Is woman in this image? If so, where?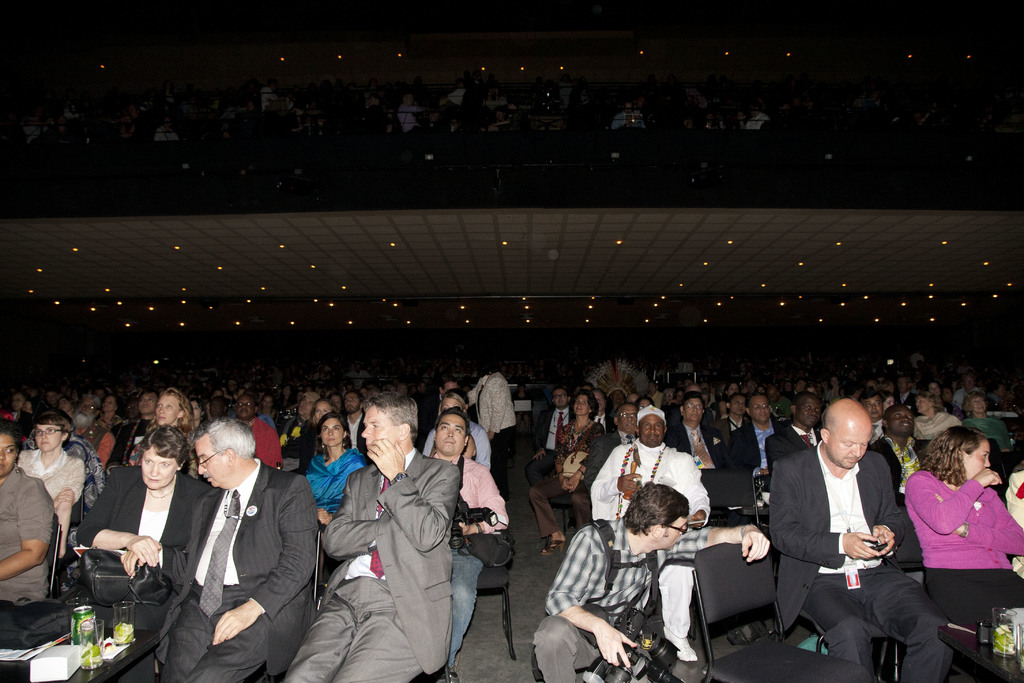
Yes, at 913, 425, 1014, 637.
